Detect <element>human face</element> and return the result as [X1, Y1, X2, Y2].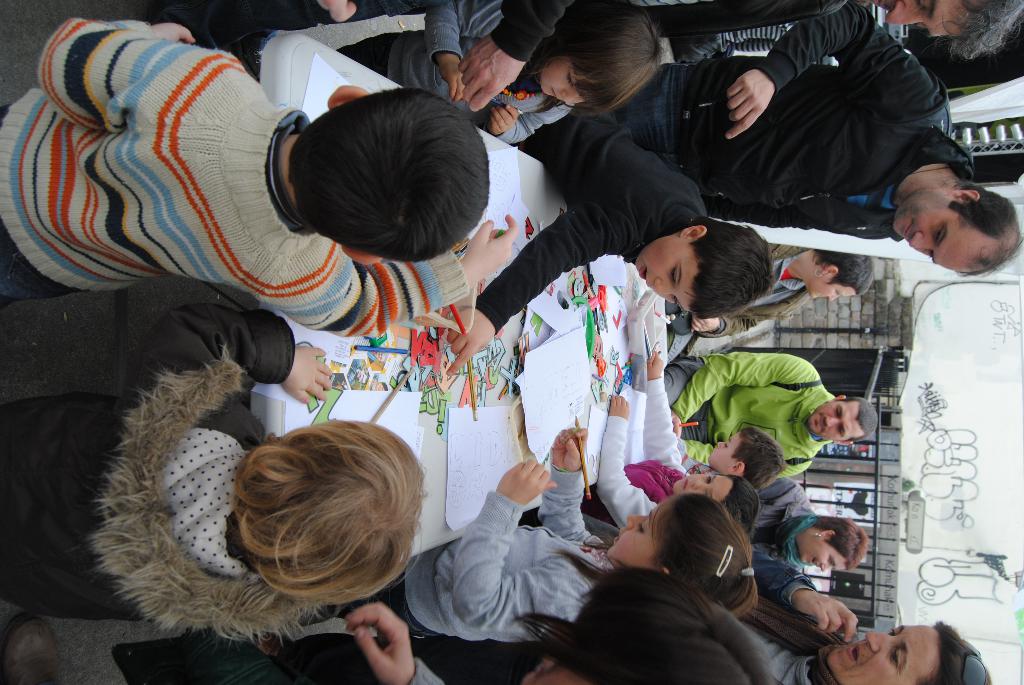
[673, 468, 733, 497].
